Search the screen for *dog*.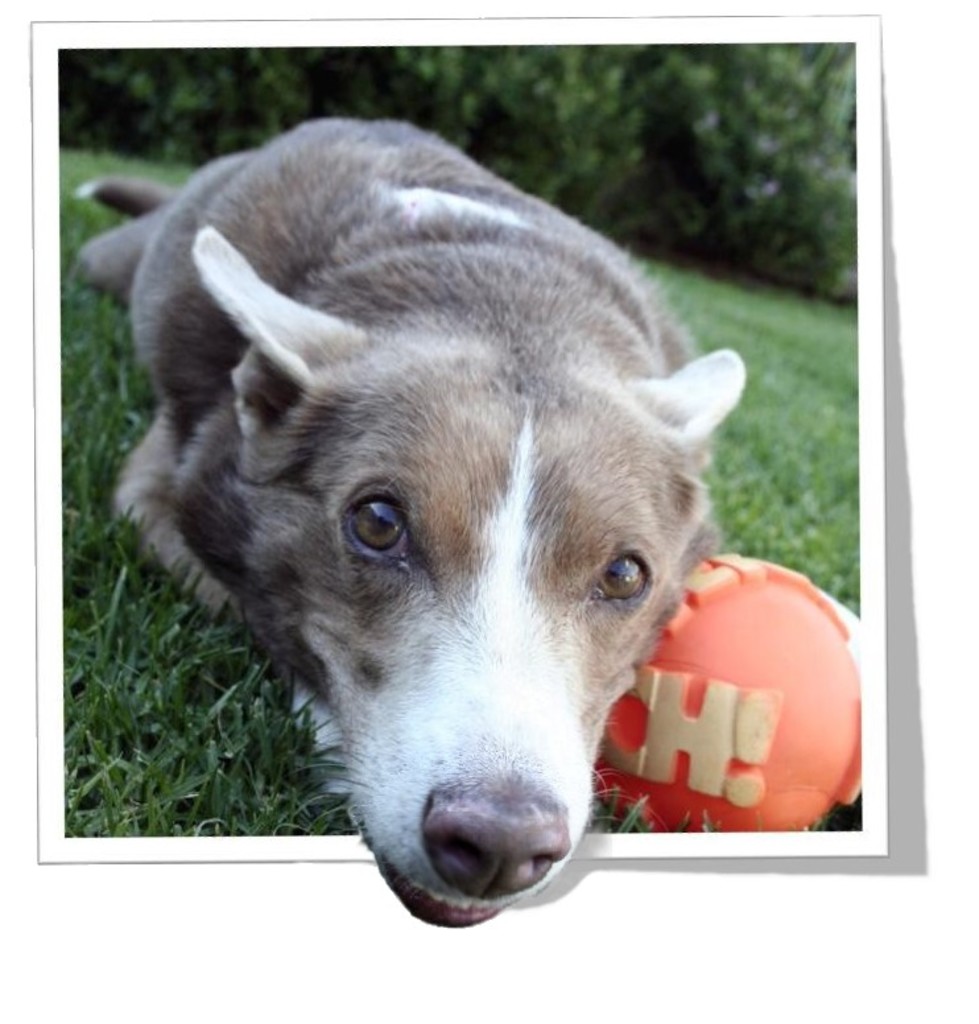
Found at BBox(69, 115, 747, 928).
